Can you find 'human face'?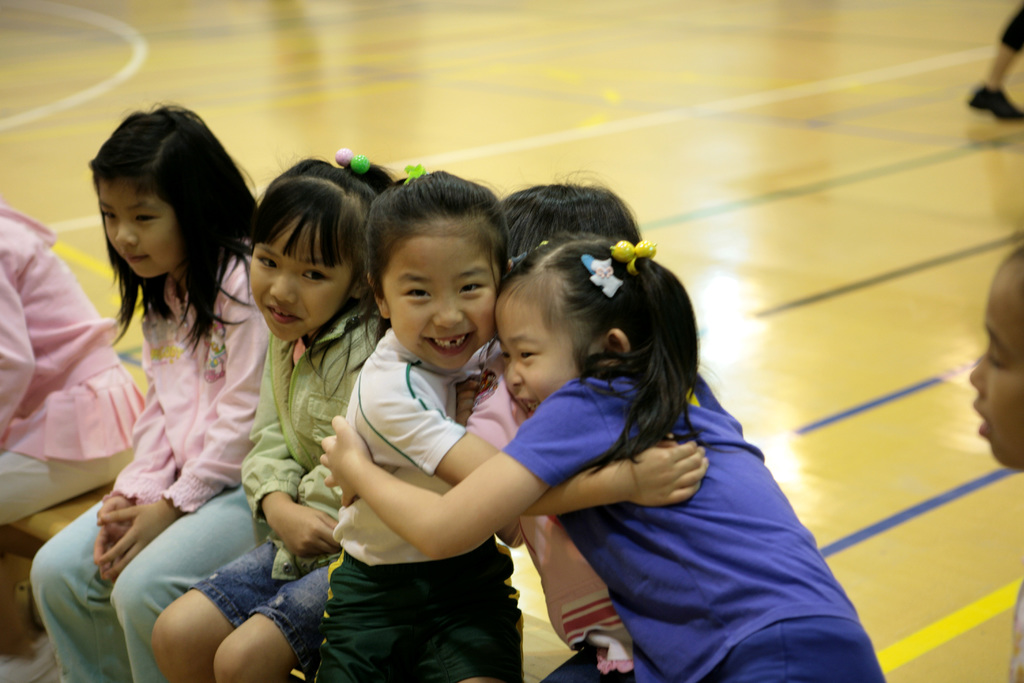
Yes, bounding box: 247/225/349/340.
